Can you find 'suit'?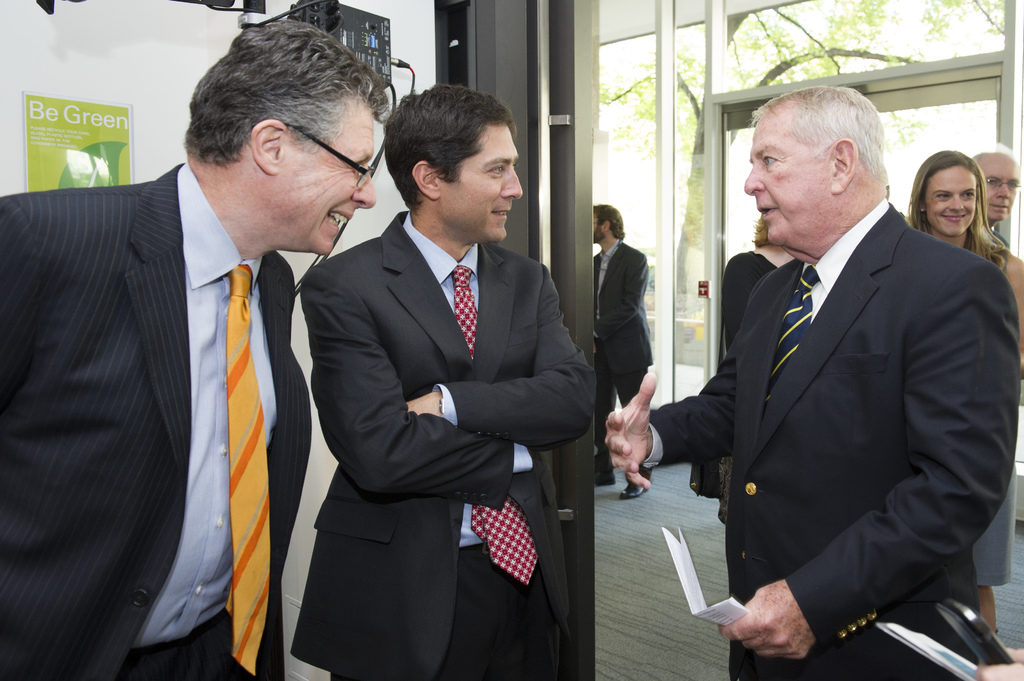
Yes, bounding box: (left=0, top=159, right=313, bottom=680).
